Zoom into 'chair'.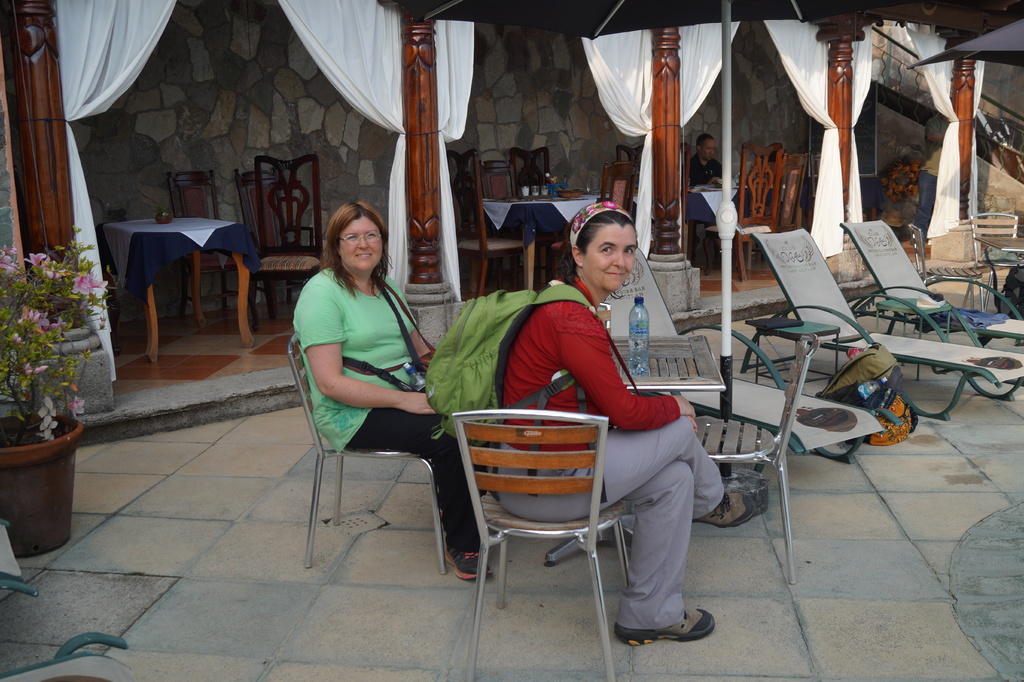
Zoom target: left=838, top=218, right=1023, bottom=352.
